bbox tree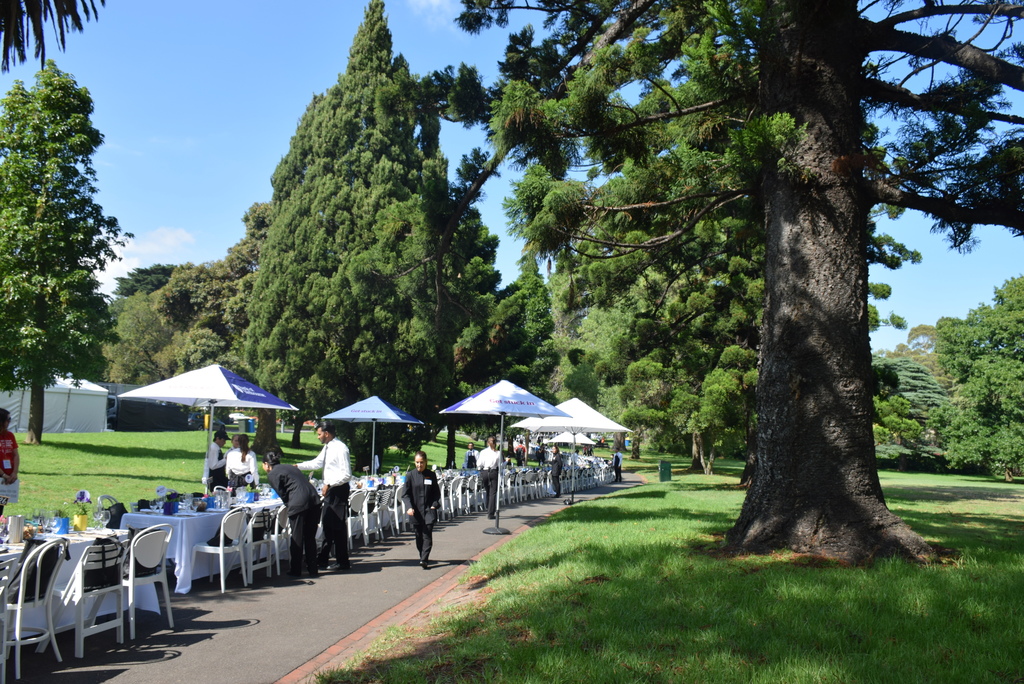
l=920, t=279, r=1023, b=491
